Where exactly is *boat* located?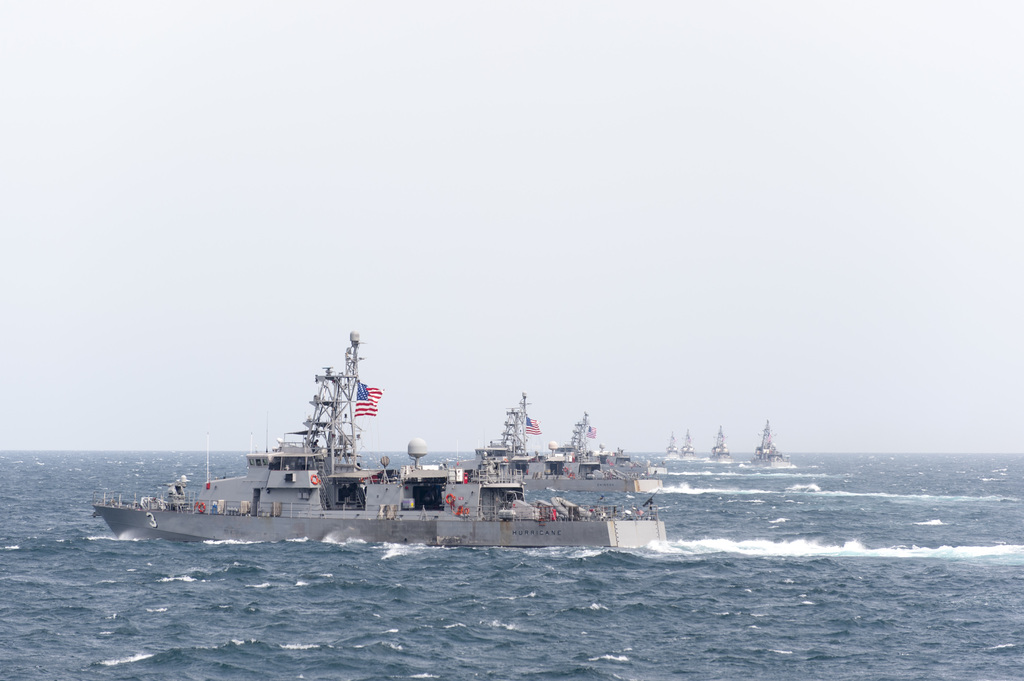
Its bounding box is {"x1": 745, "y1": 418, "x2": 792, "y2": 474}.
